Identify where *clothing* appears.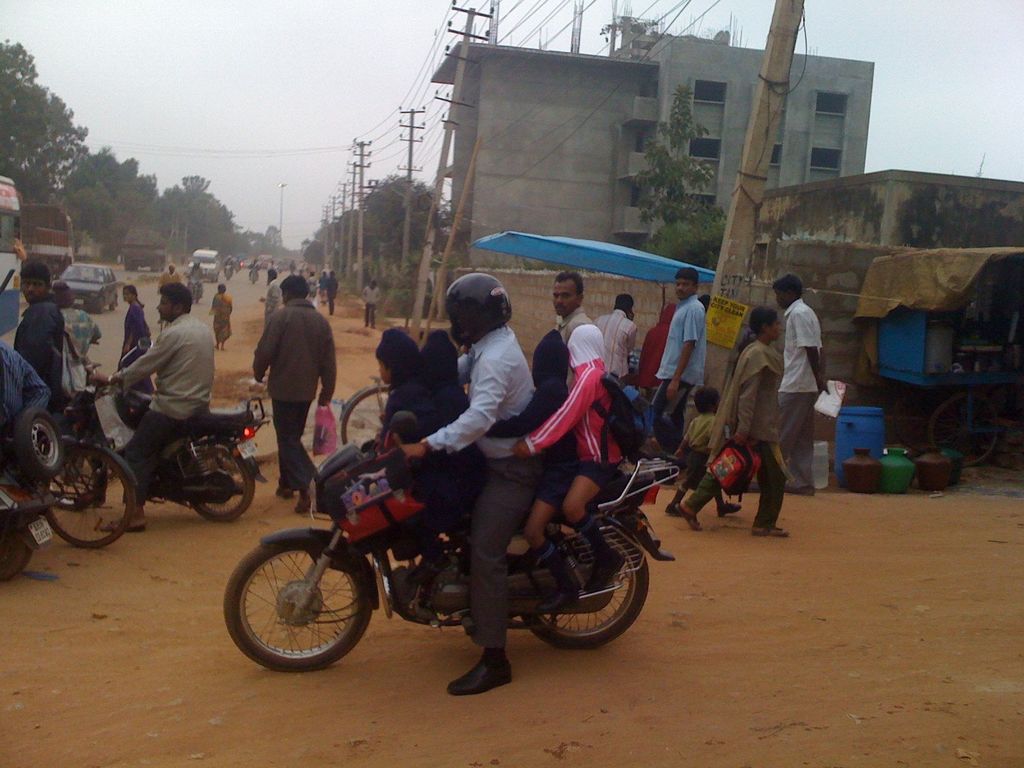
Appears at {"left": 413, "top": 330, "right": 488, "bottom": 531}.
